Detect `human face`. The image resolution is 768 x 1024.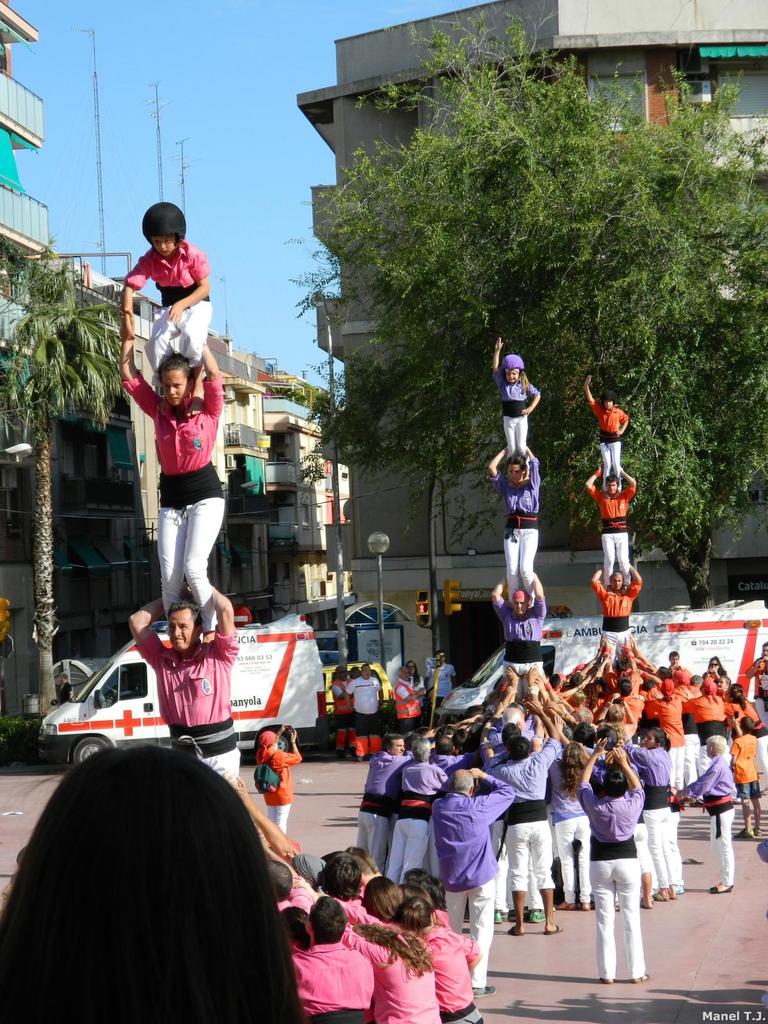
left=168, top=611, right=196, bottom=655.
